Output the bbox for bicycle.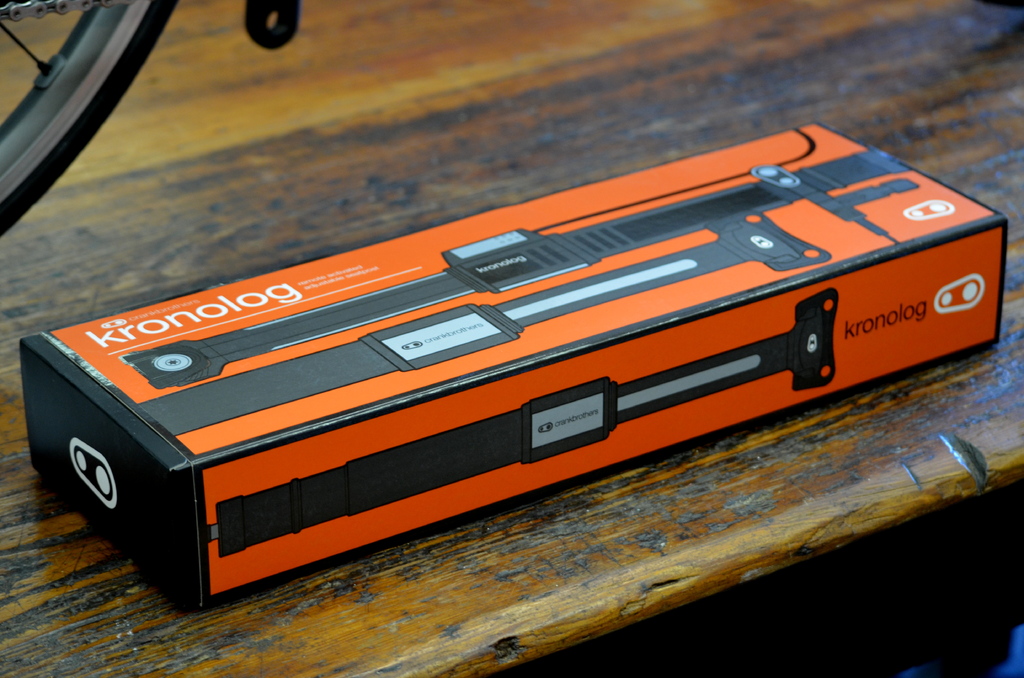
(0,0,305,239).
